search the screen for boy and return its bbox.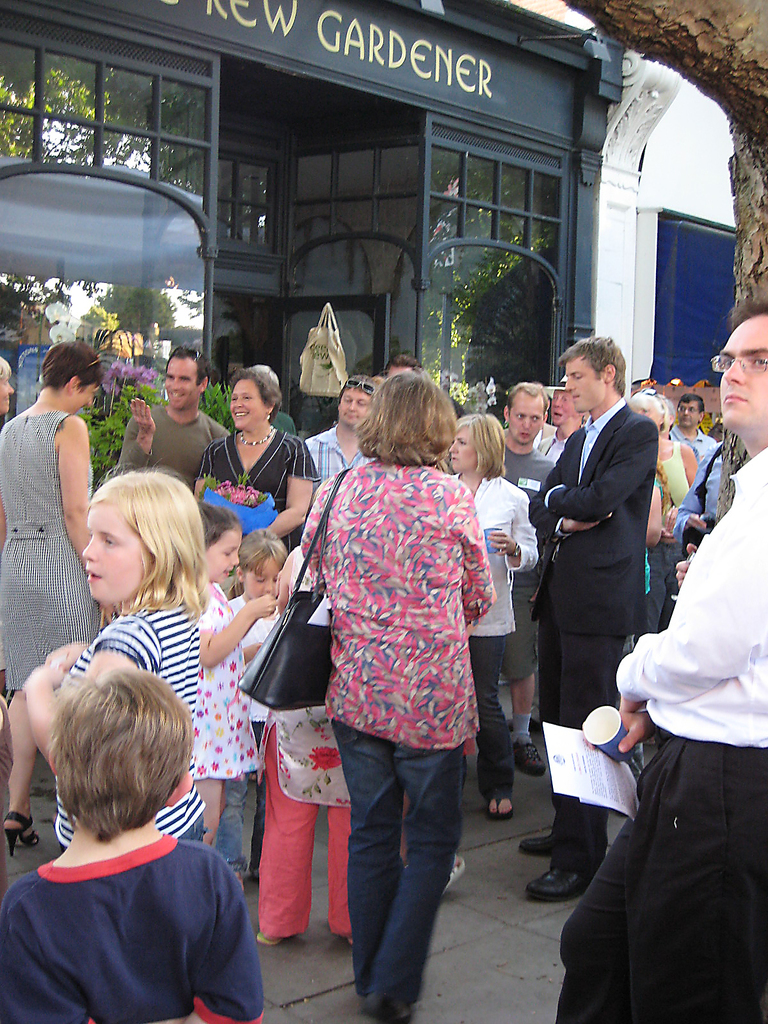
Found: {"x1": 670, "y1": 393, "x2": 719, "y2": 467}.
